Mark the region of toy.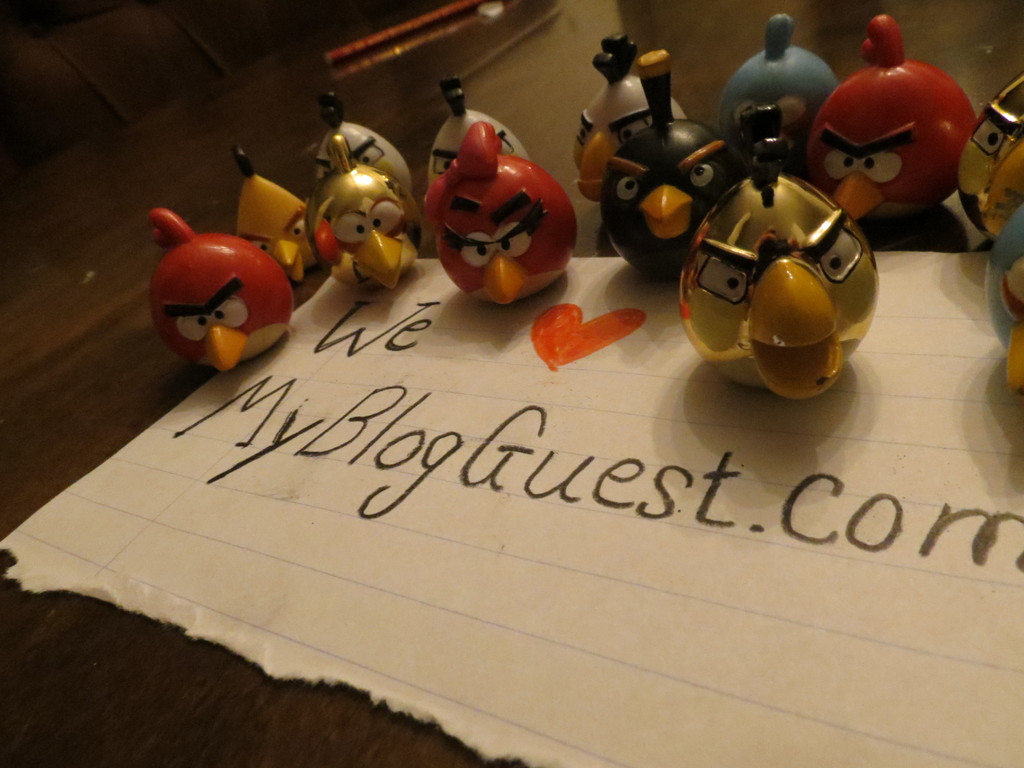
Region: <box>979,202,1023,390</box>.
